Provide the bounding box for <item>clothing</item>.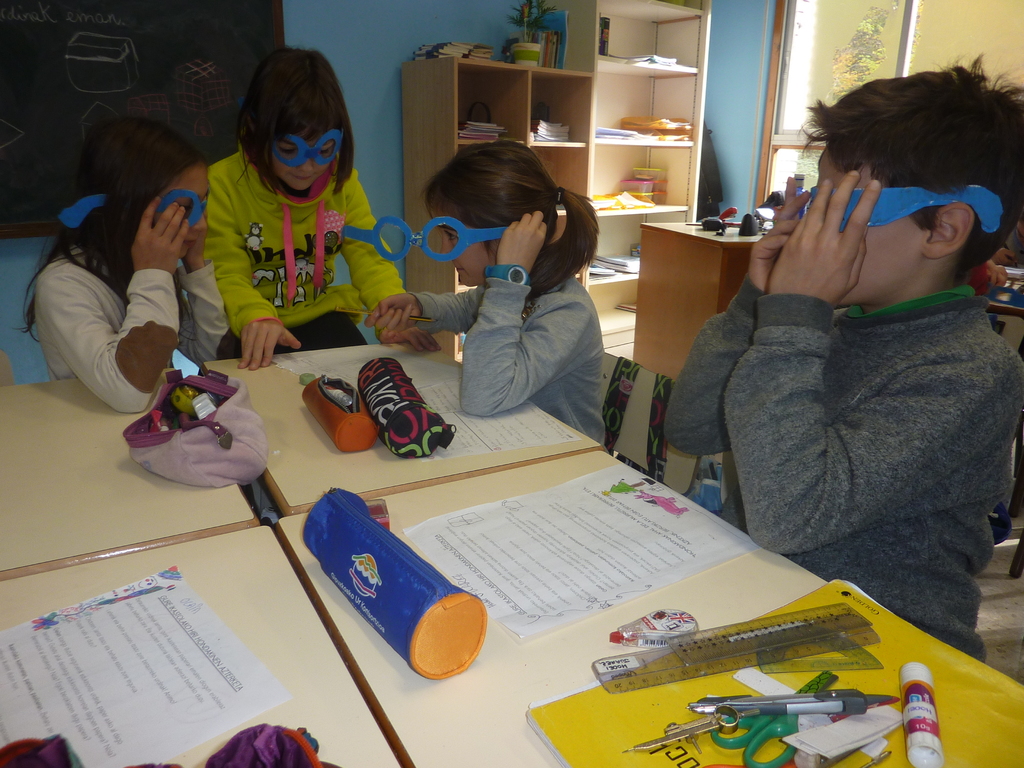
detection(221, 143, 403, 352).
